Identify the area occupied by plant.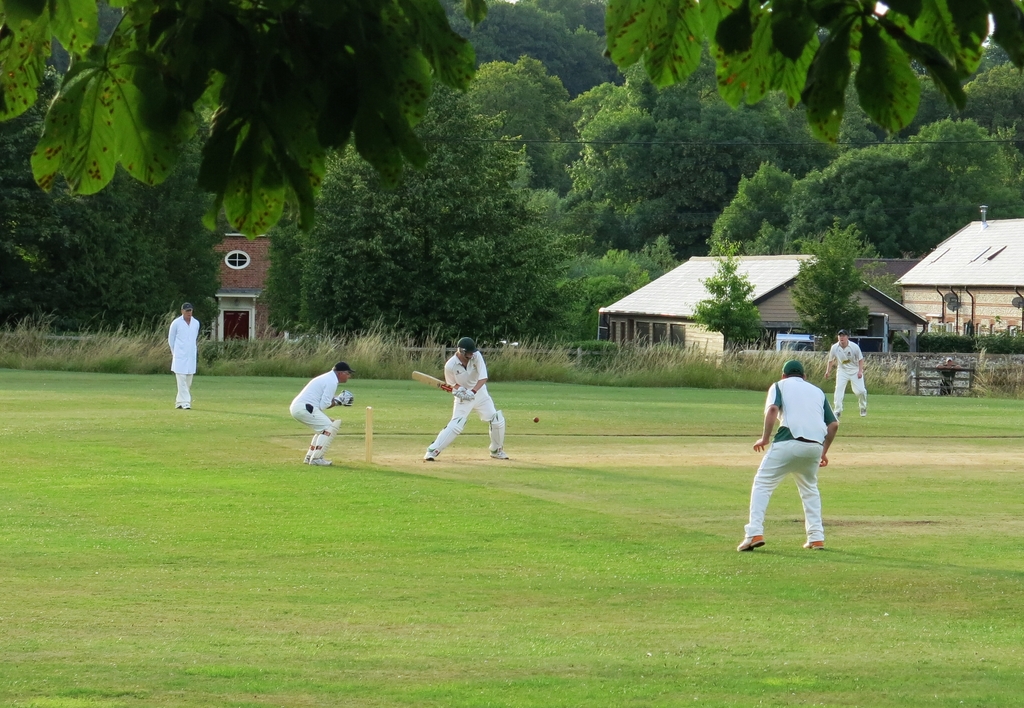
Area: 367 317 450 380.
